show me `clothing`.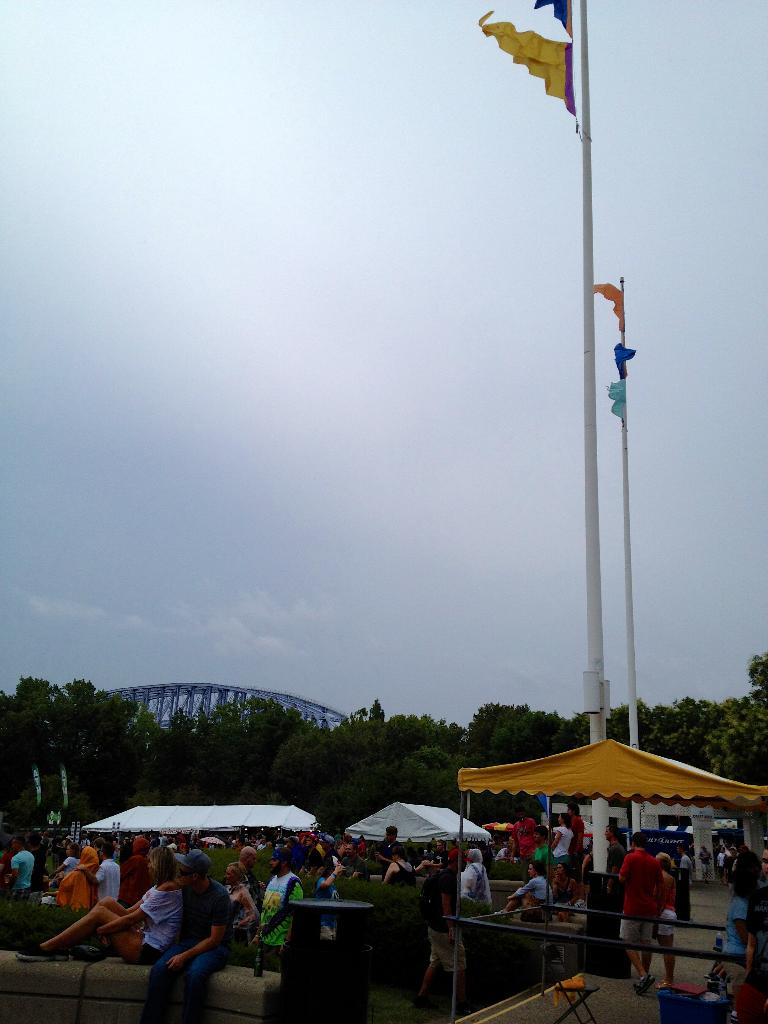
`clothing` is here: (x1=680, y1=856, x2=693, y2=918).
